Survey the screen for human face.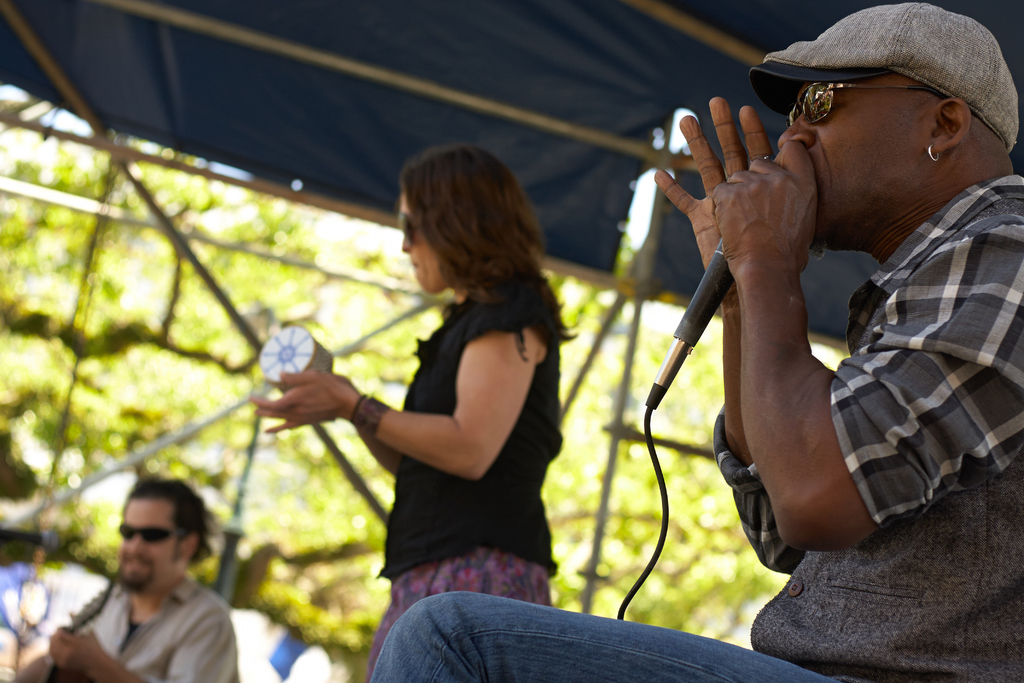
Survey found: BBox(776, 76, 895, 248).
